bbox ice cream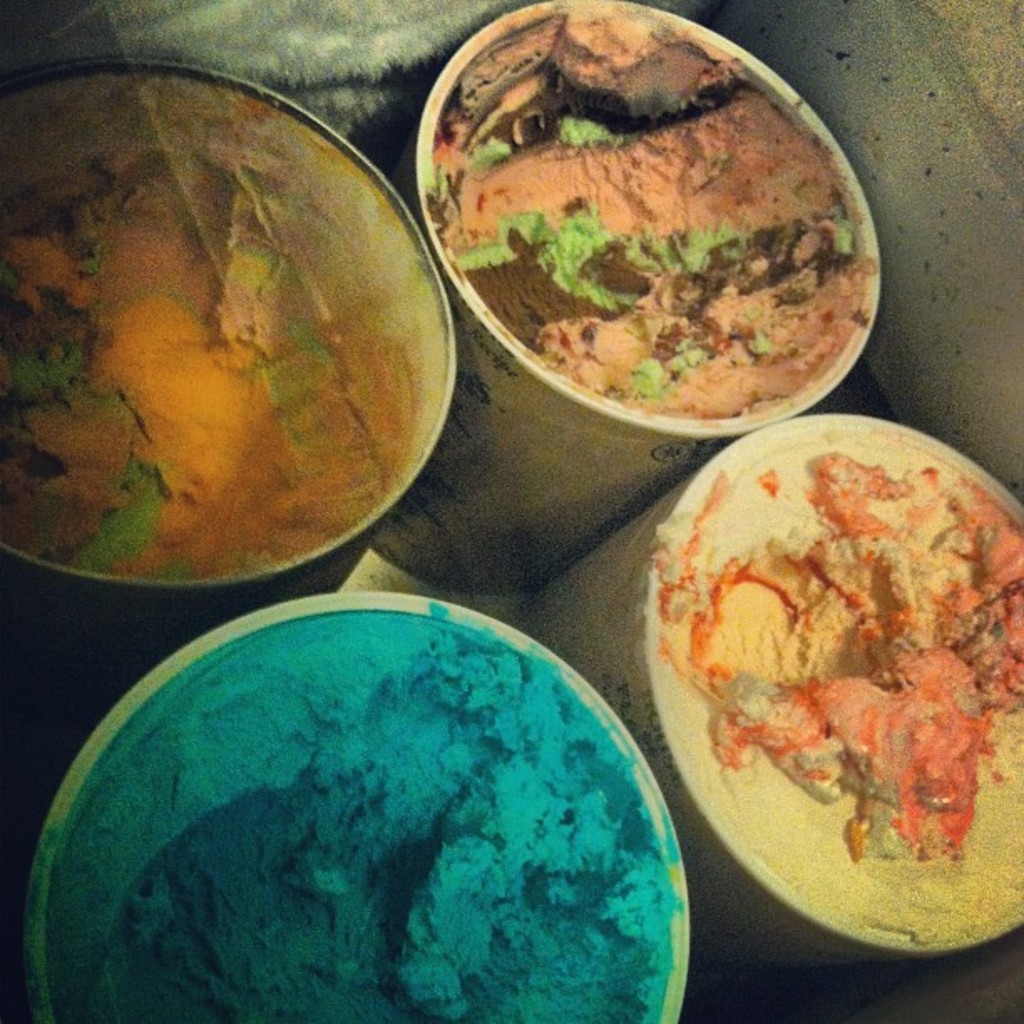
region(40, 614, 684, 1022)
